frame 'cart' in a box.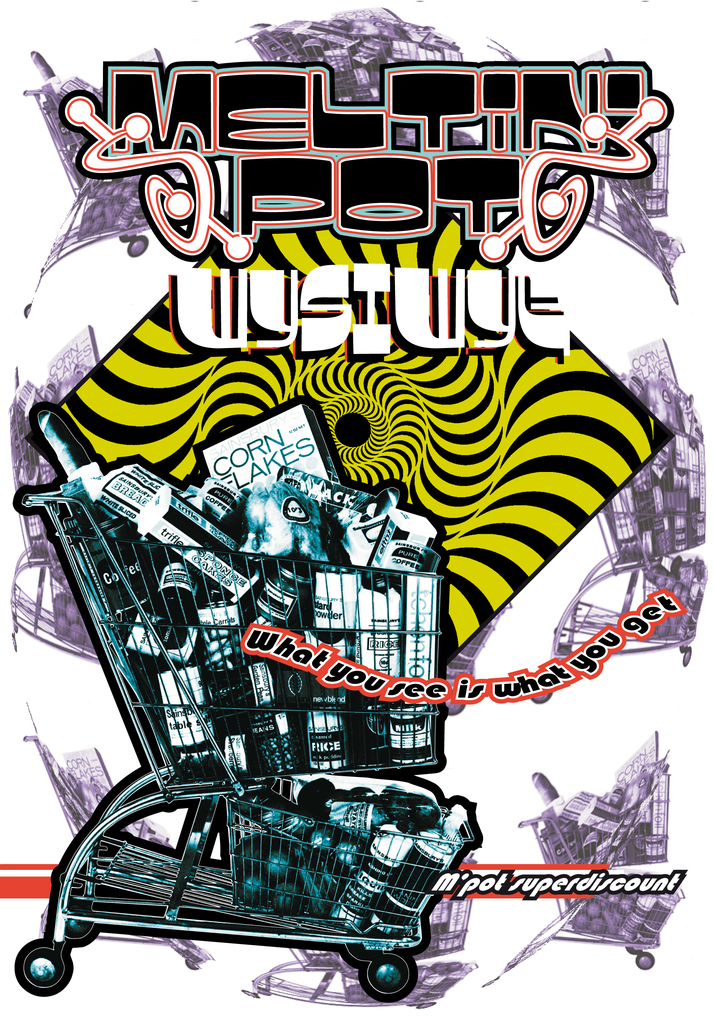
box(484, 756, 685, 987).
